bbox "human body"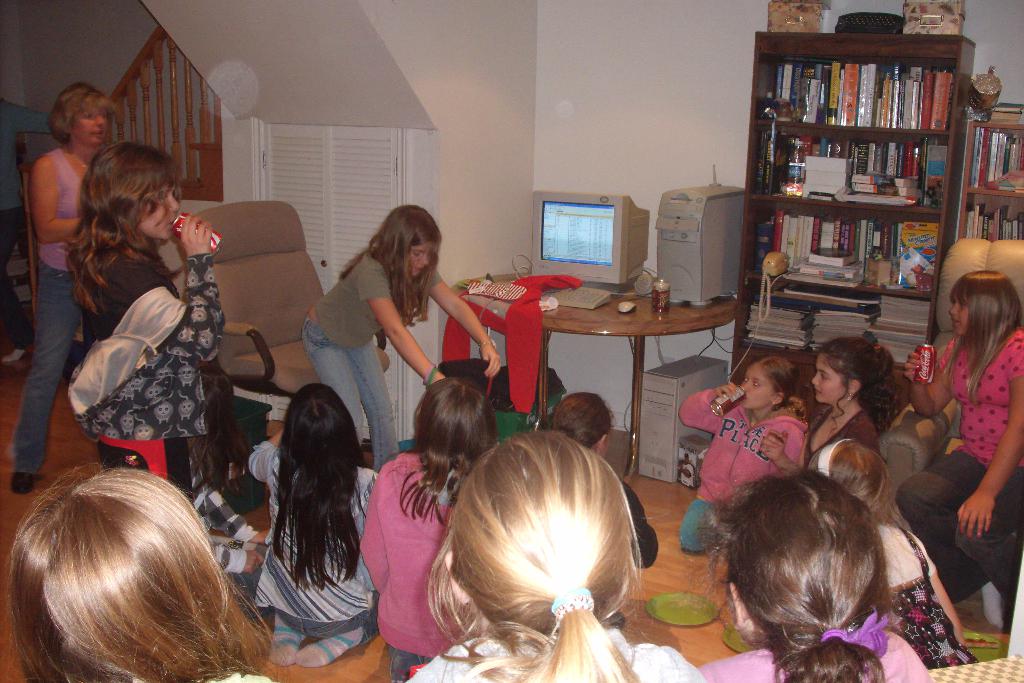
x1=803, y1=403, x2=883, y2=463
